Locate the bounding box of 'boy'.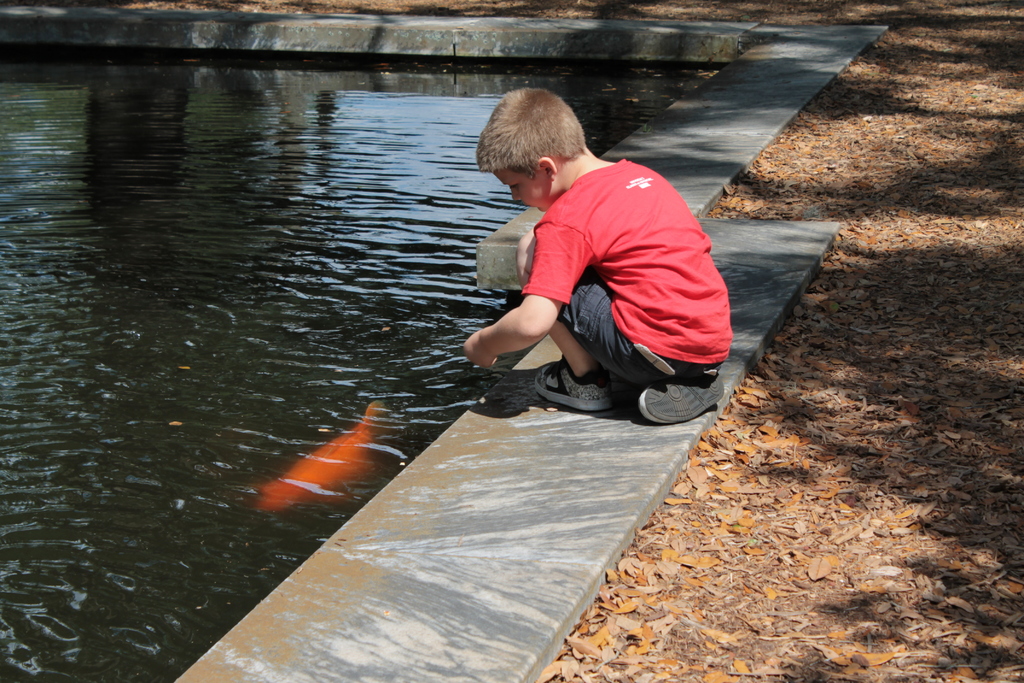
Bounding box: left=463, top=73, right=746, bottom=435.
